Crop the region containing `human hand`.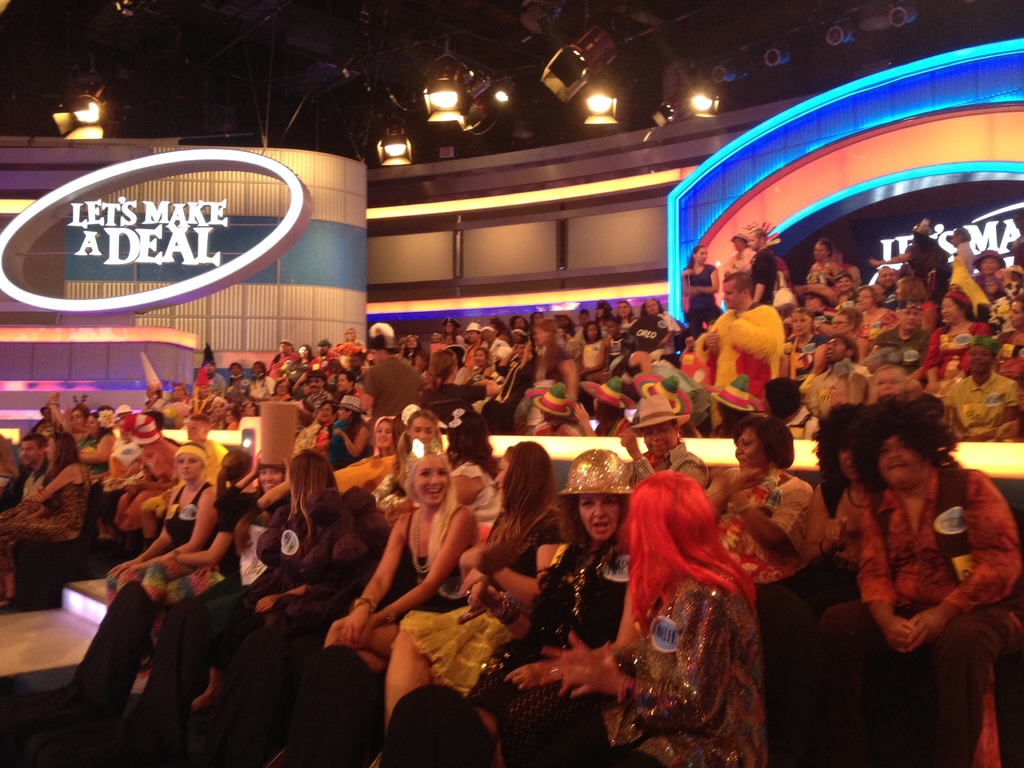
Crop region: l=736, t=465, r=770, b=495.
